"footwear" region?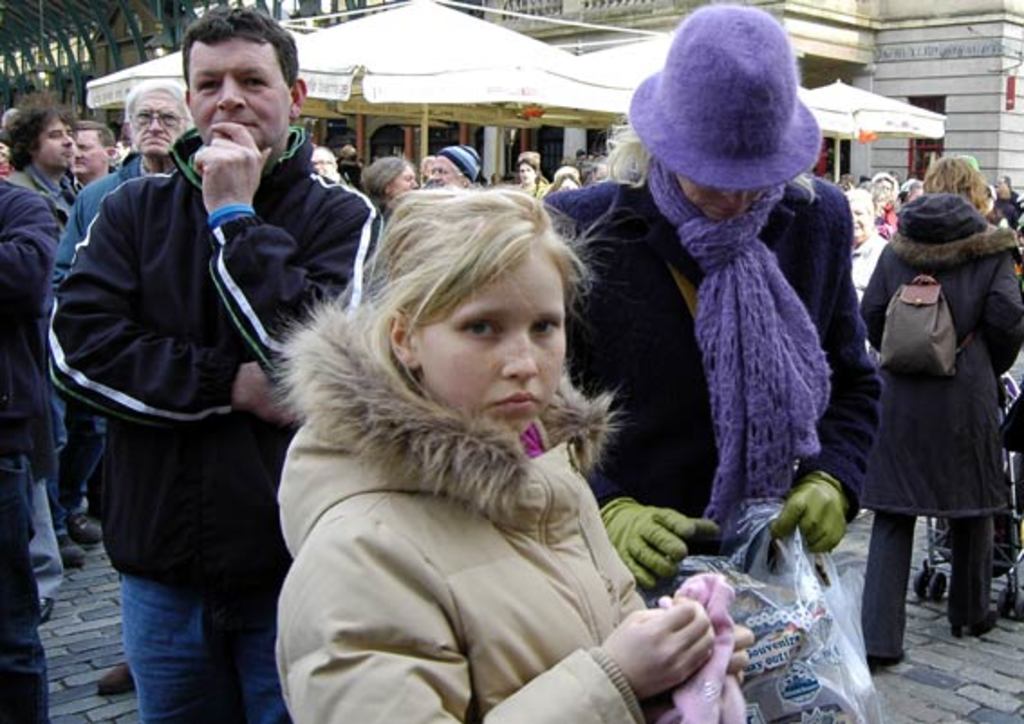
Rect(69, 515, 99, 545)
